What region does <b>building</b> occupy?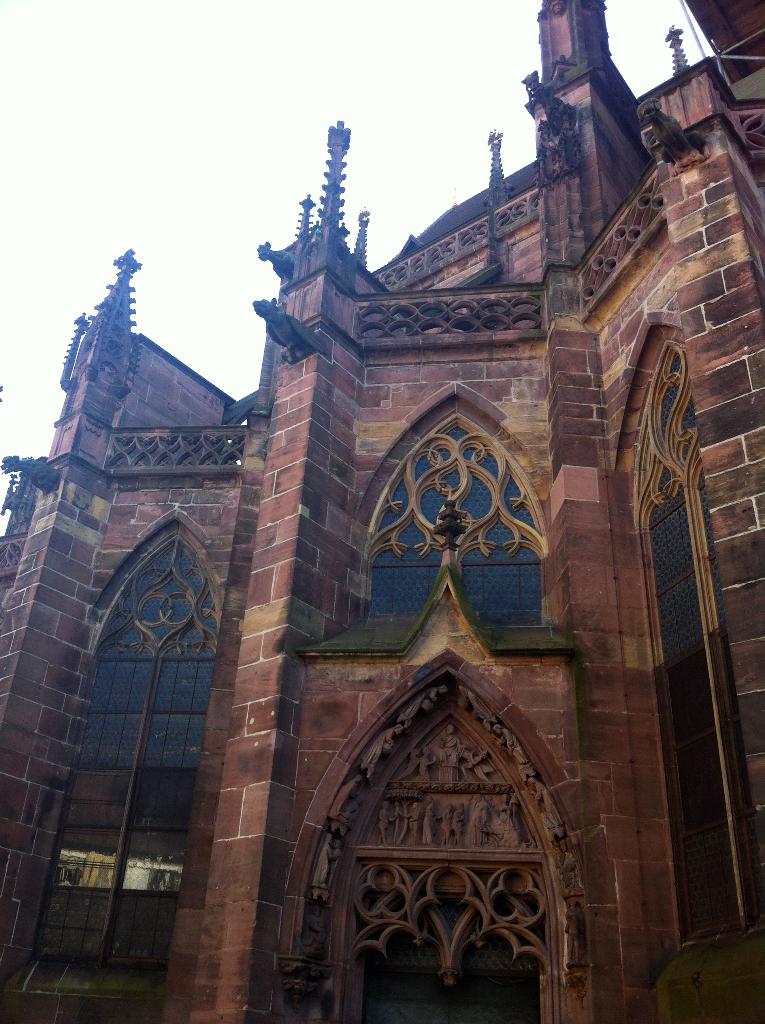
[0, 0, 764, 1023].
